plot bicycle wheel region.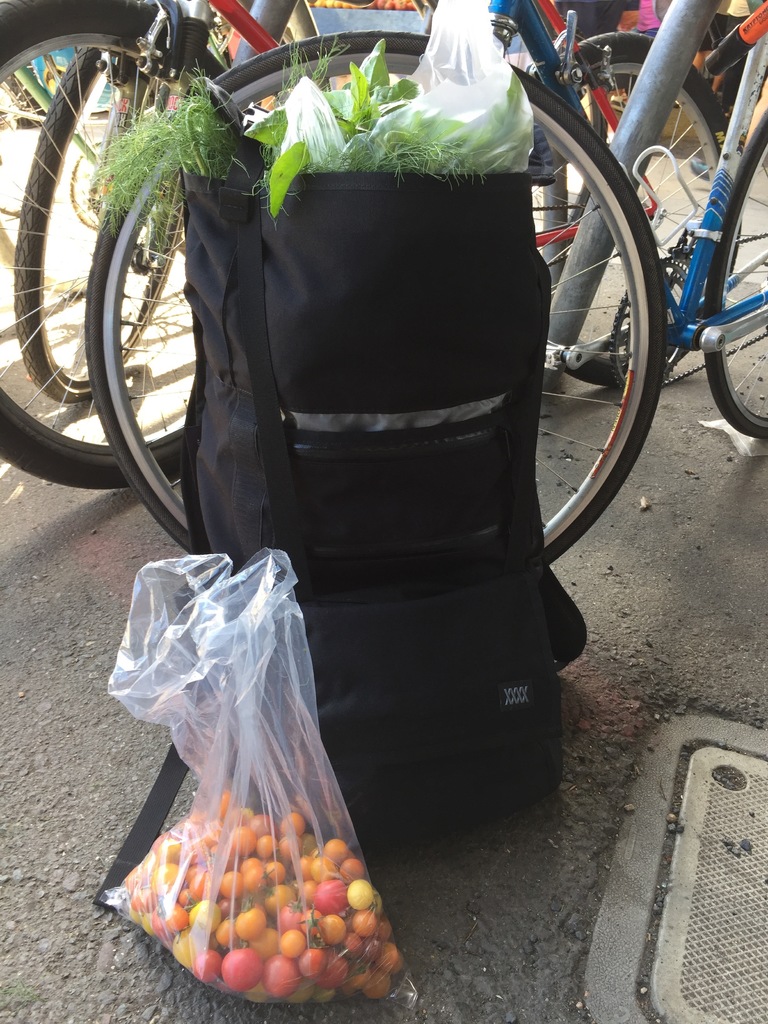
Plotted at locate(701, 116, 767, 440).
